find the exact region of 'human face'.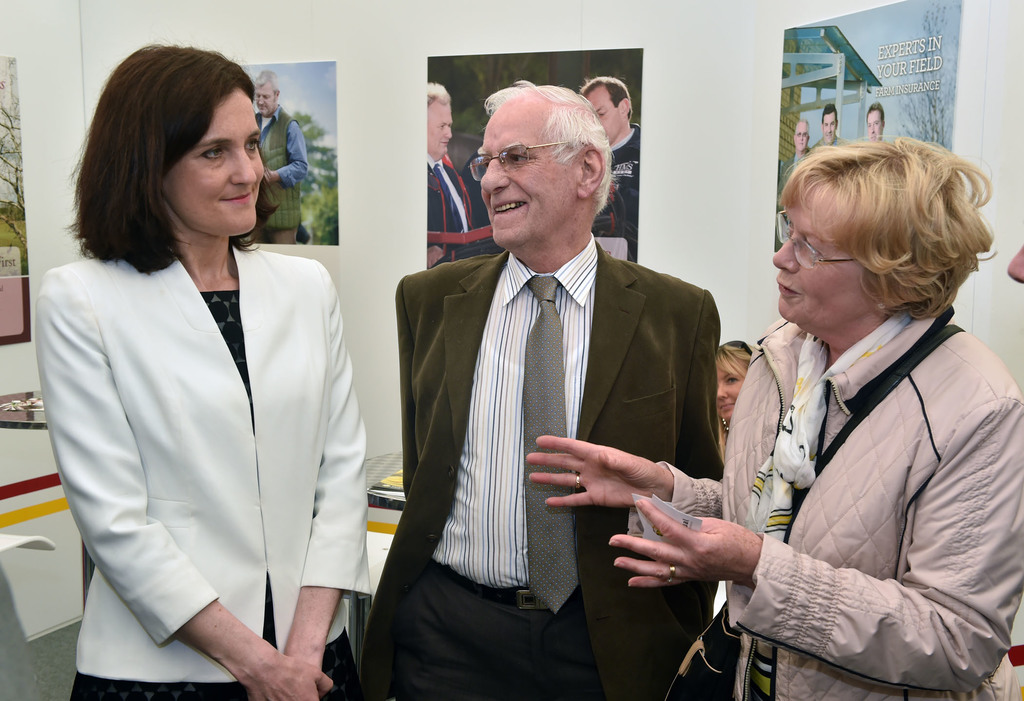
Exact region: left=824, top=115, right=836, bottom=143.
